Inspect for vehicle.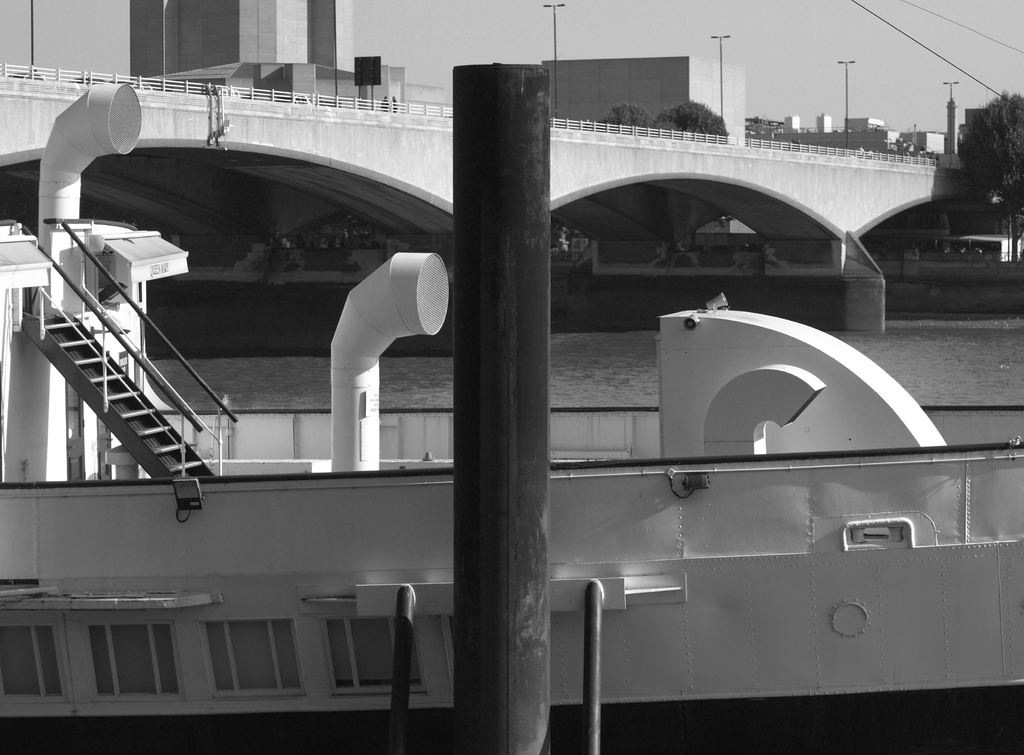
Inspection: [0,79,1023,716].
